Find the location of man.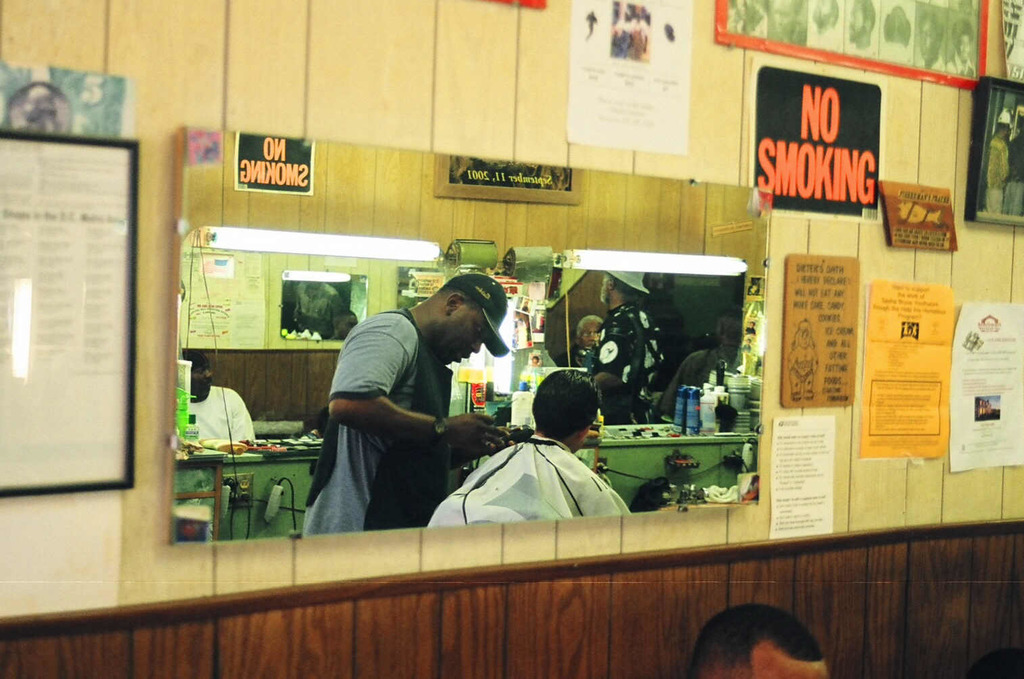
Location: x1=455, y1=366, x2=638, y2=535.
